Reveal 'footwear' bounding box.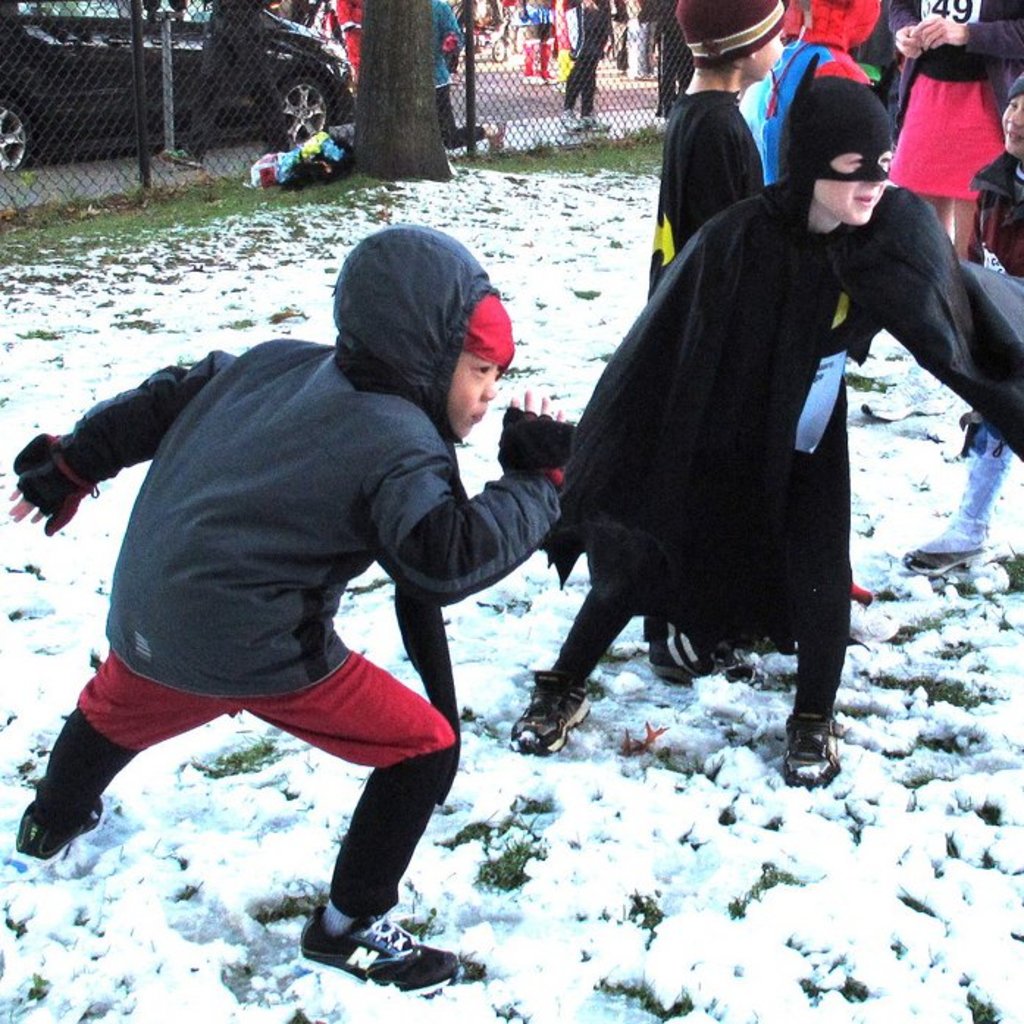
Revealed: 585, 112, 605, 129.
